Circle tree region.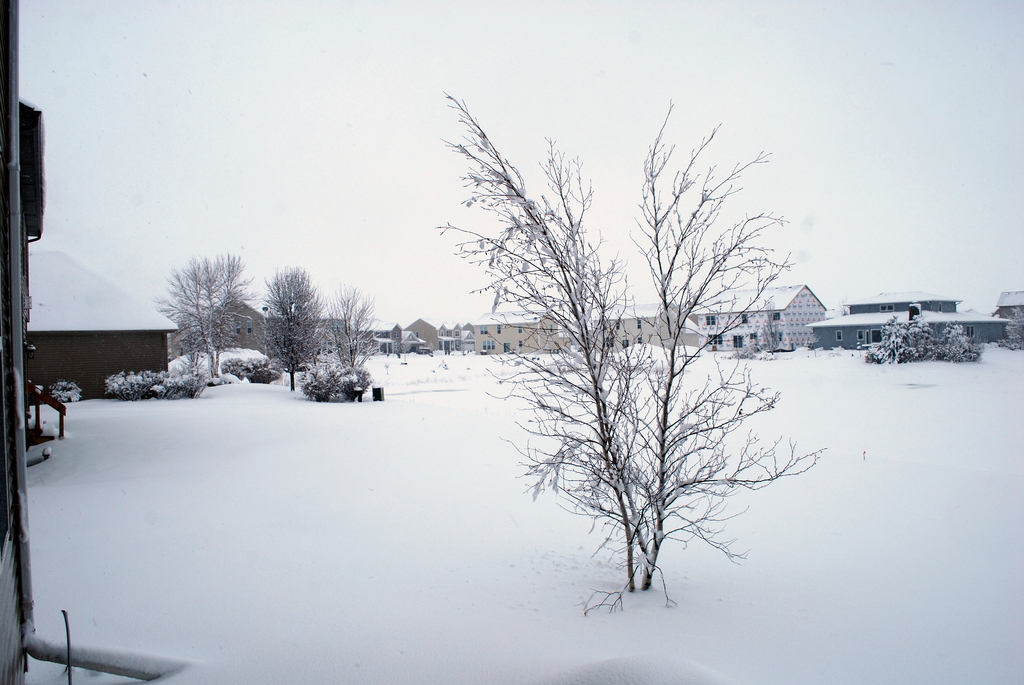
Region: bbox=[397, 336, 414, 363].
